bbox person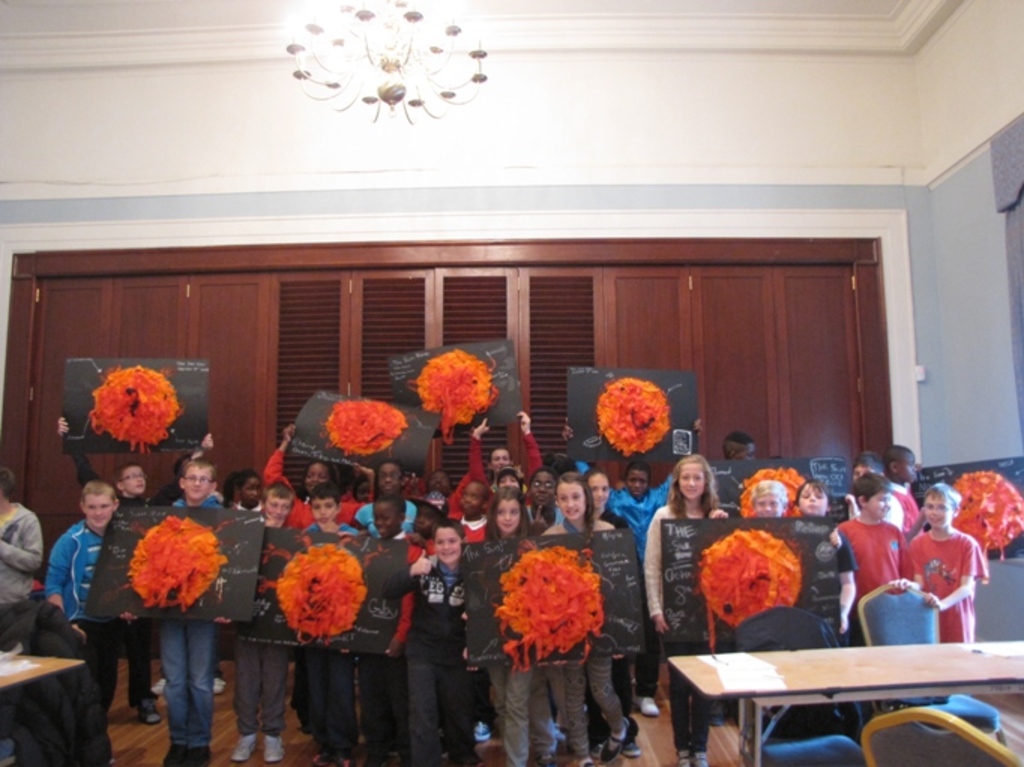
x1=0 y1=465 x2=48 y2=602
